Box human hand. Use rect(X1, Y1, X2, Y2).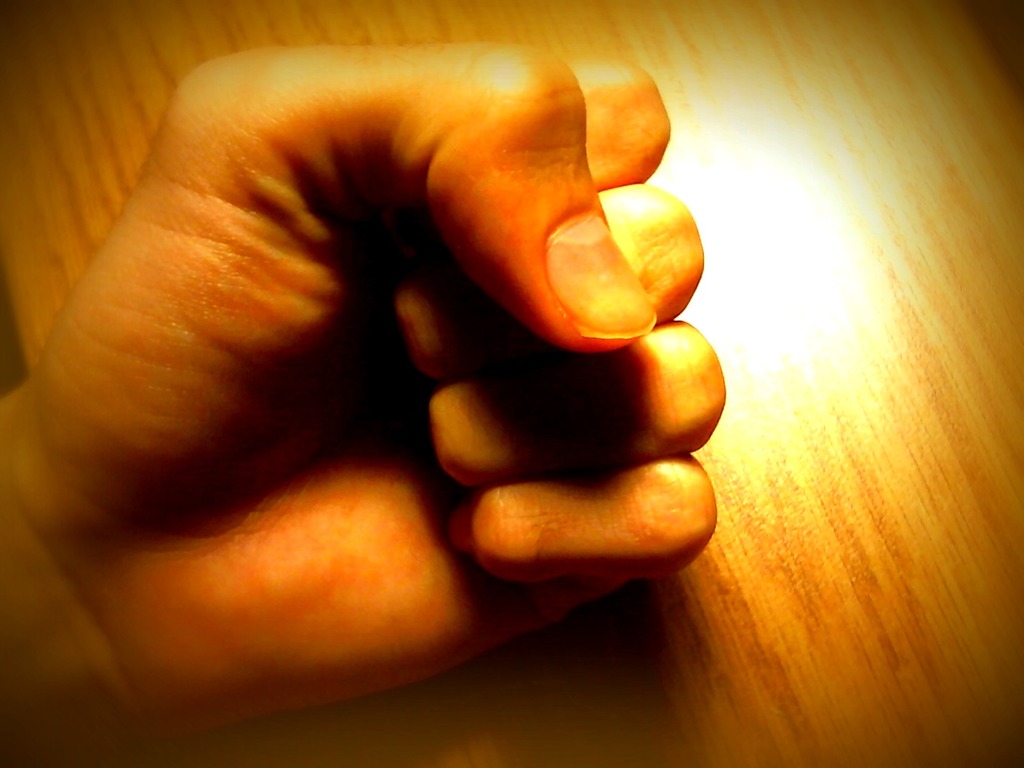
rect(0, 0, 815, 671).
